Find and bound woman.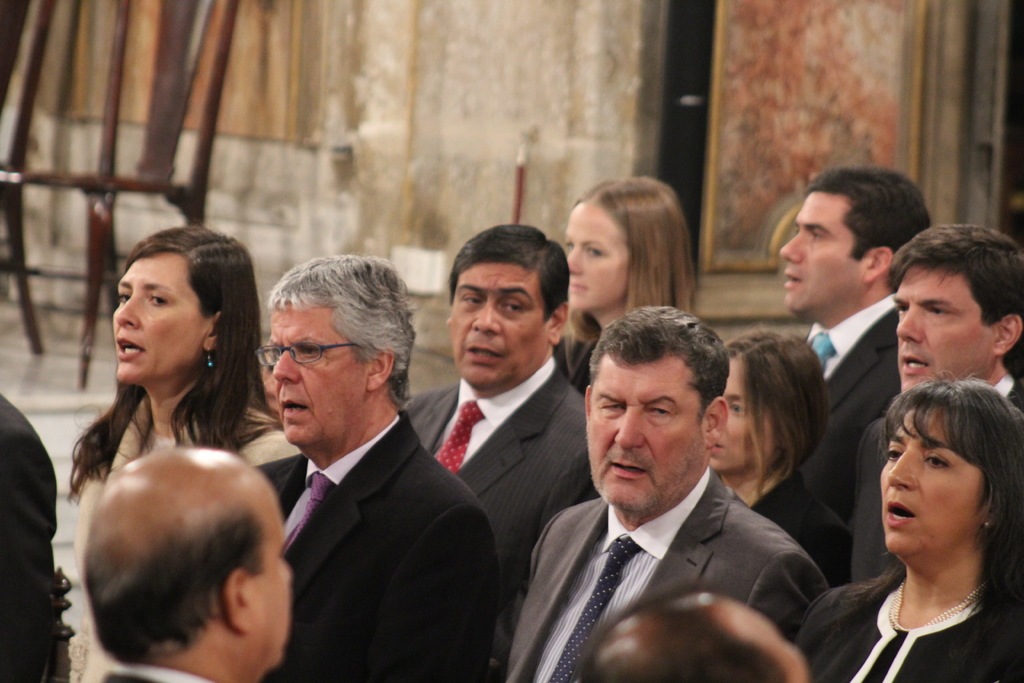
Bound: 698, 329, 852, 595.
